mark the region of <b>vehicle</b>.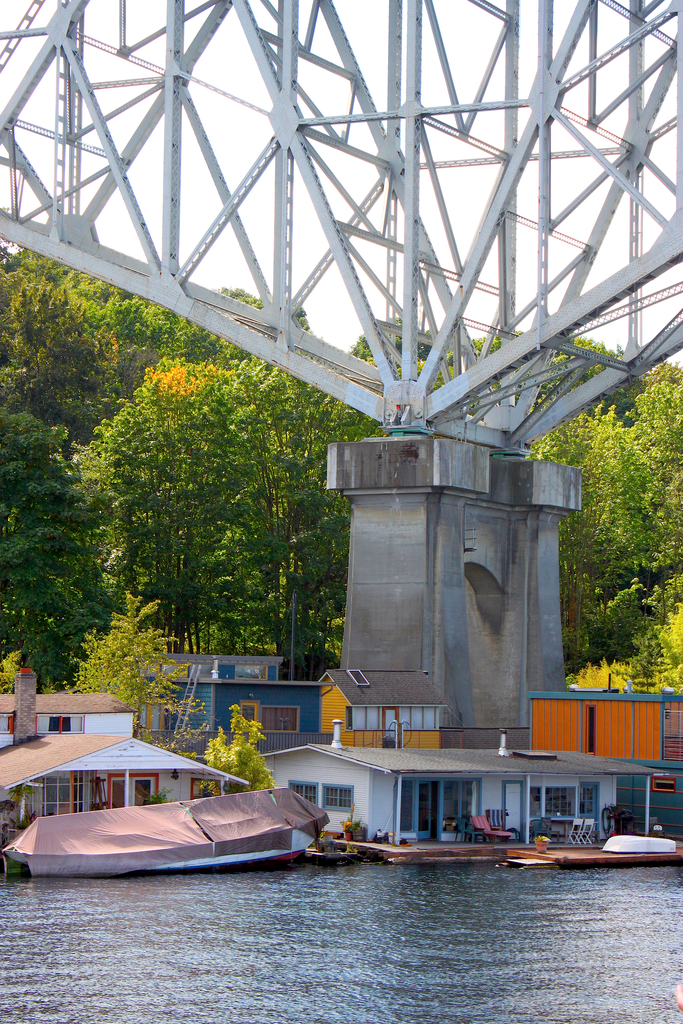
Region: [0, 785, 331, 877].
